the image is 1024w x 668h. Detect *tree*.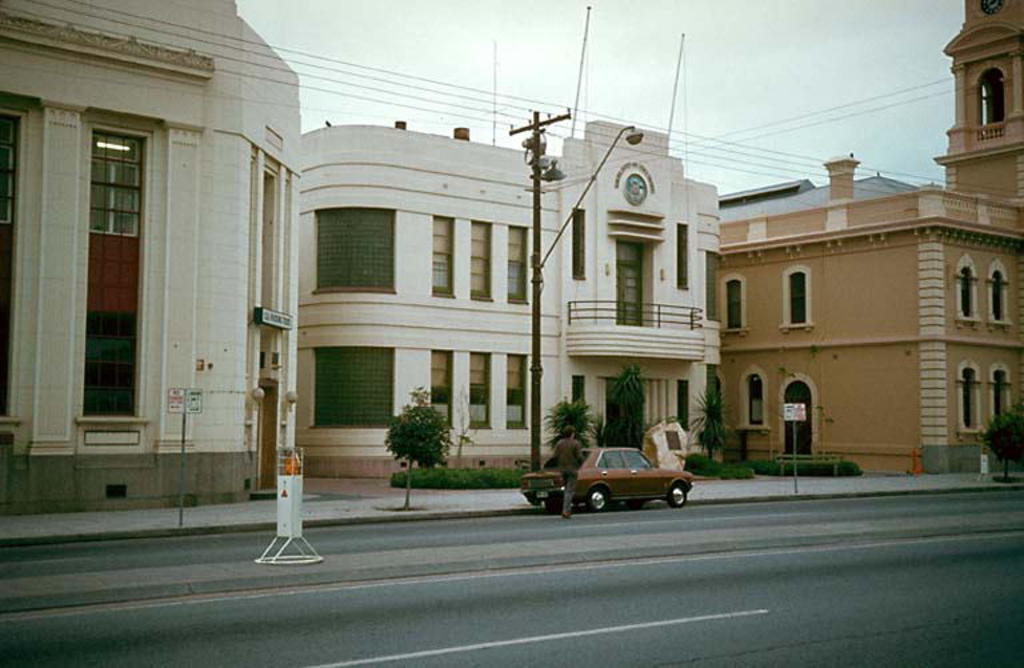
Detection: select_region(532, 387, 605, 467).
